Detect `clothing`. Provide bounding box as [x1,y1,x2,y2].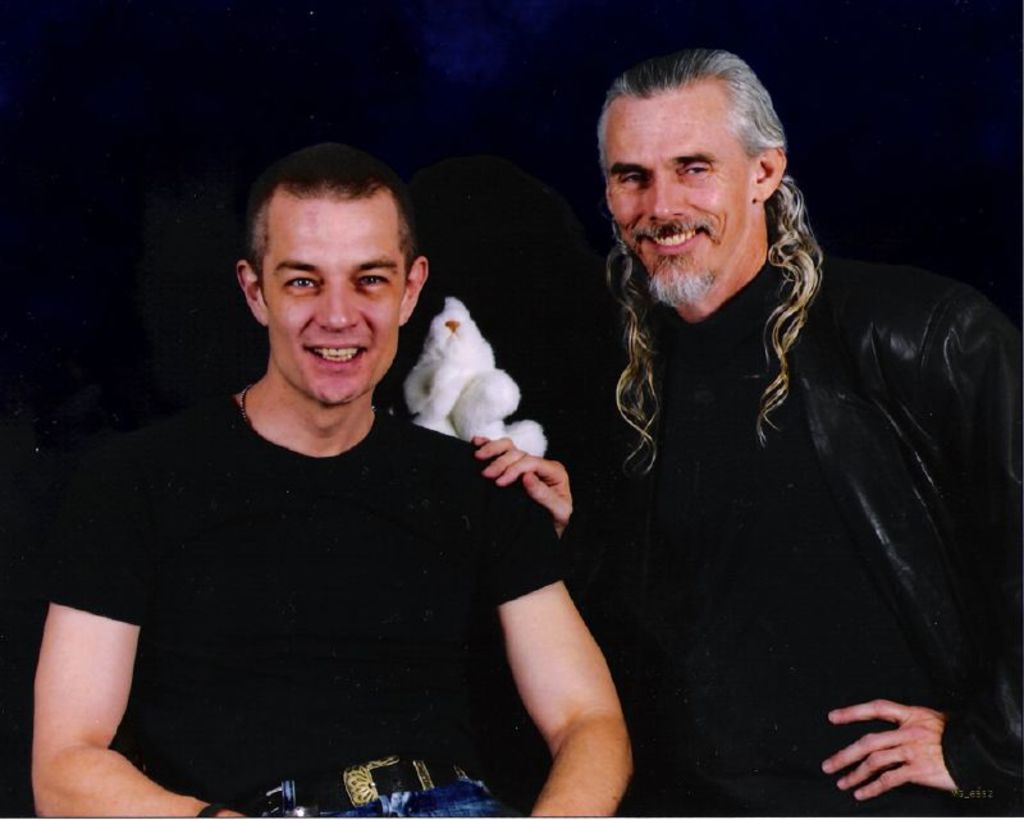
[38,380,570,819].
